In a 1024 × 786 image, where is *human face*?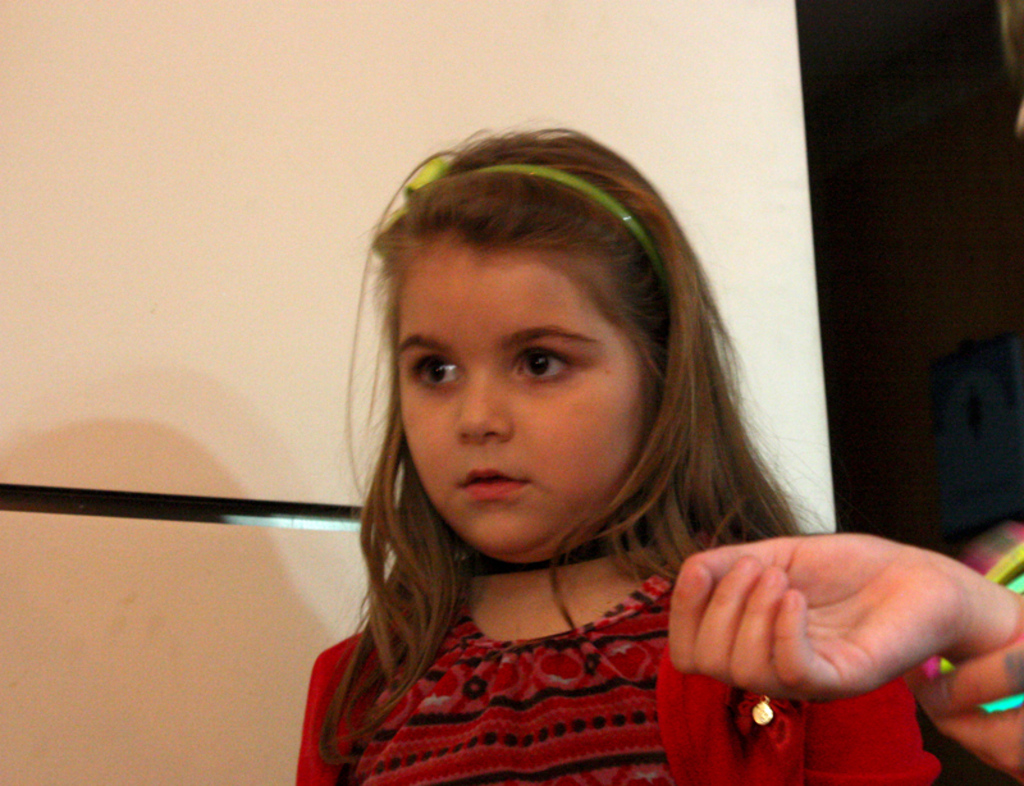
[left=401, top=228, right=646, bottom=554].
